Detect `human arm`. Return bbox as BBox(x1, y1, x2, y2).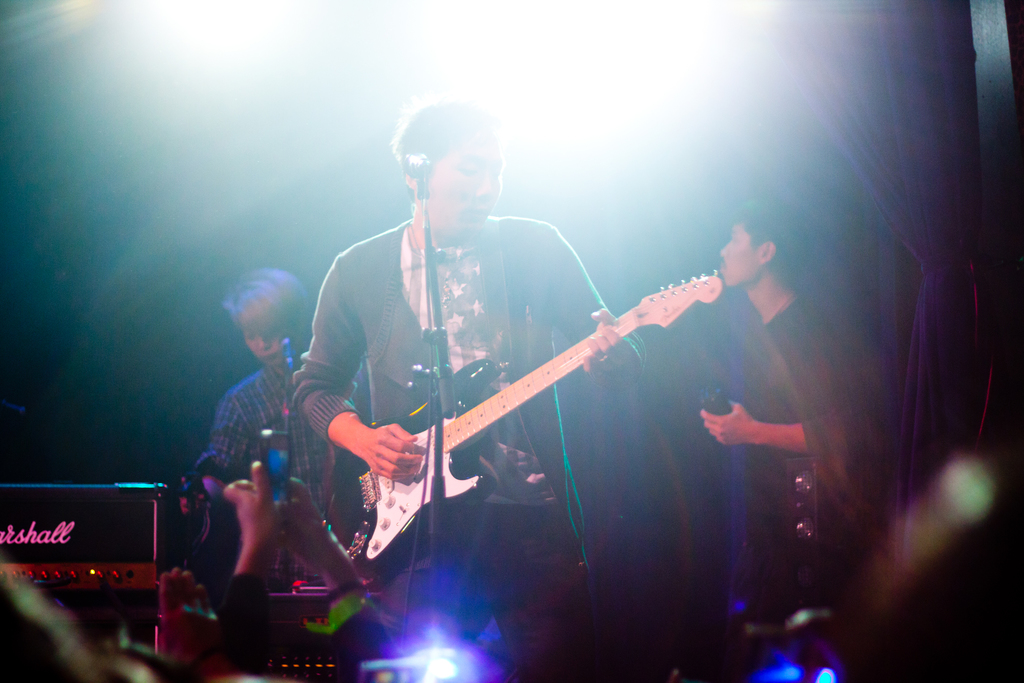
BBox(292, 268, 425, 483).
